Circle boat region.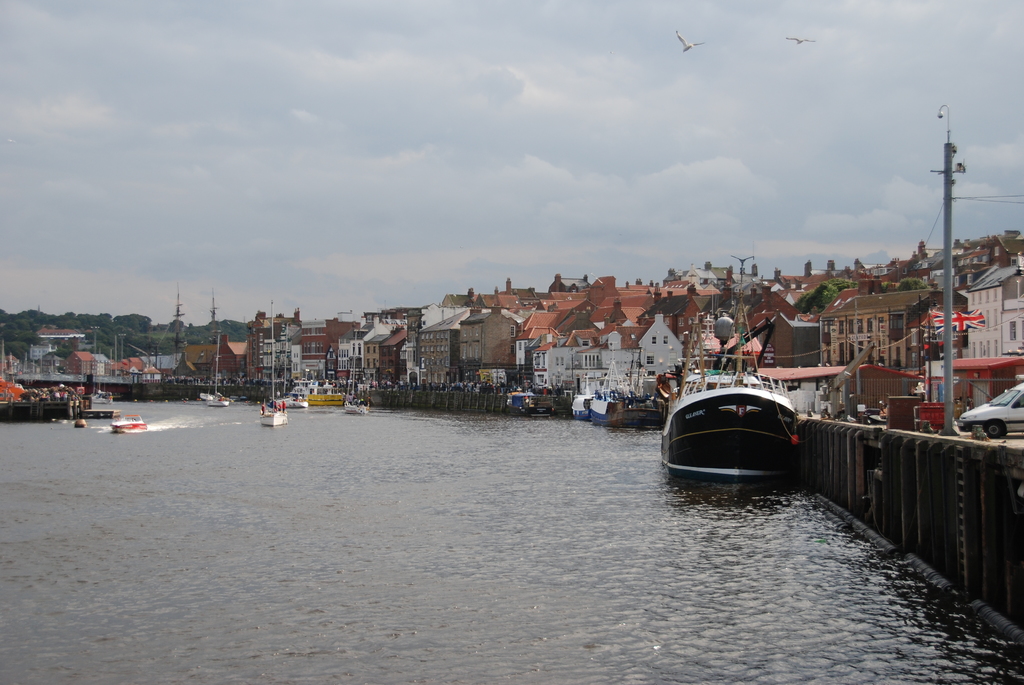
Region: l=209, t=326, r=232, b=412.
